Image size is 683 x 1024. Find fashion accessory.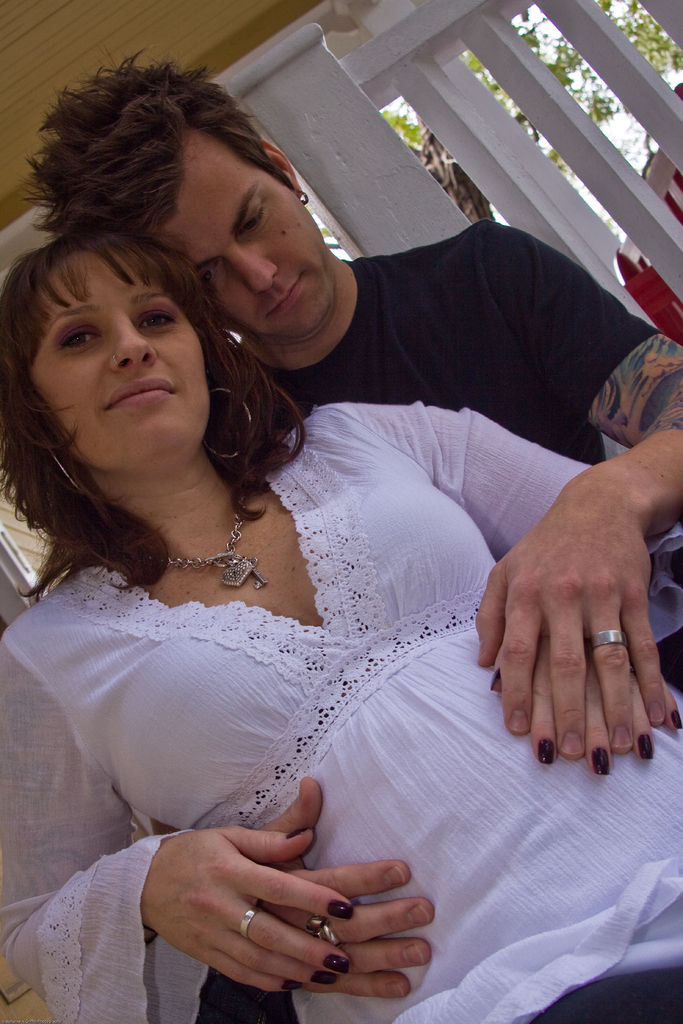
284, 828, 309, 838.
